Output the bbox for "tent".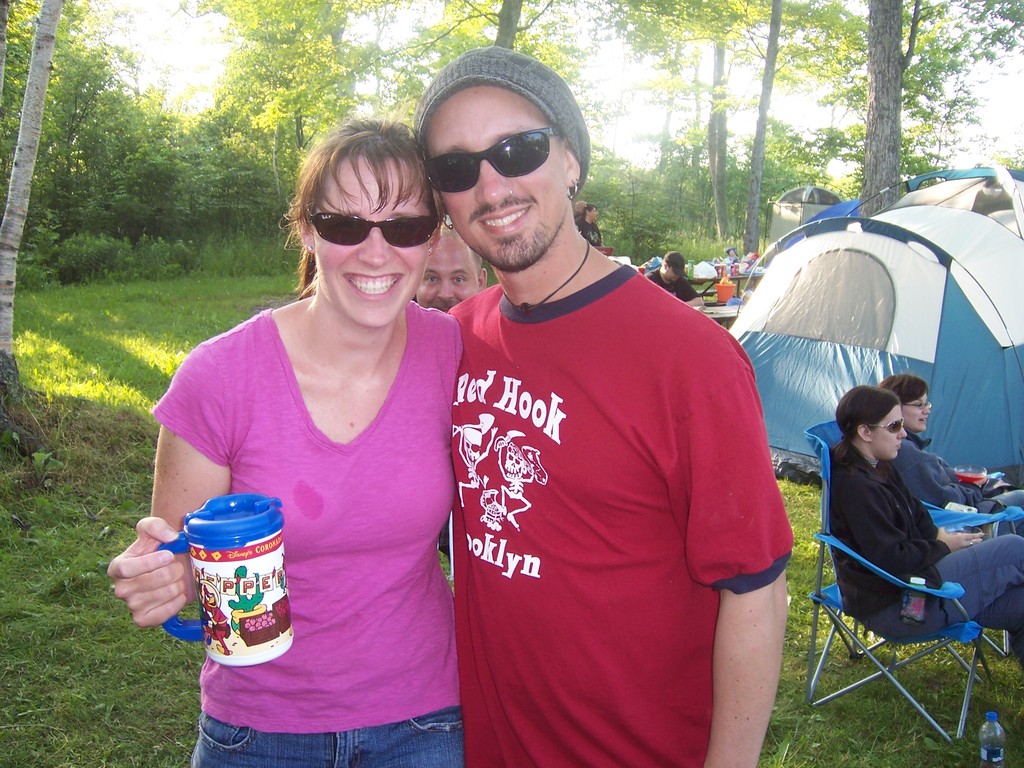
x1=728 y1=195 x2=1023 y2=520.
